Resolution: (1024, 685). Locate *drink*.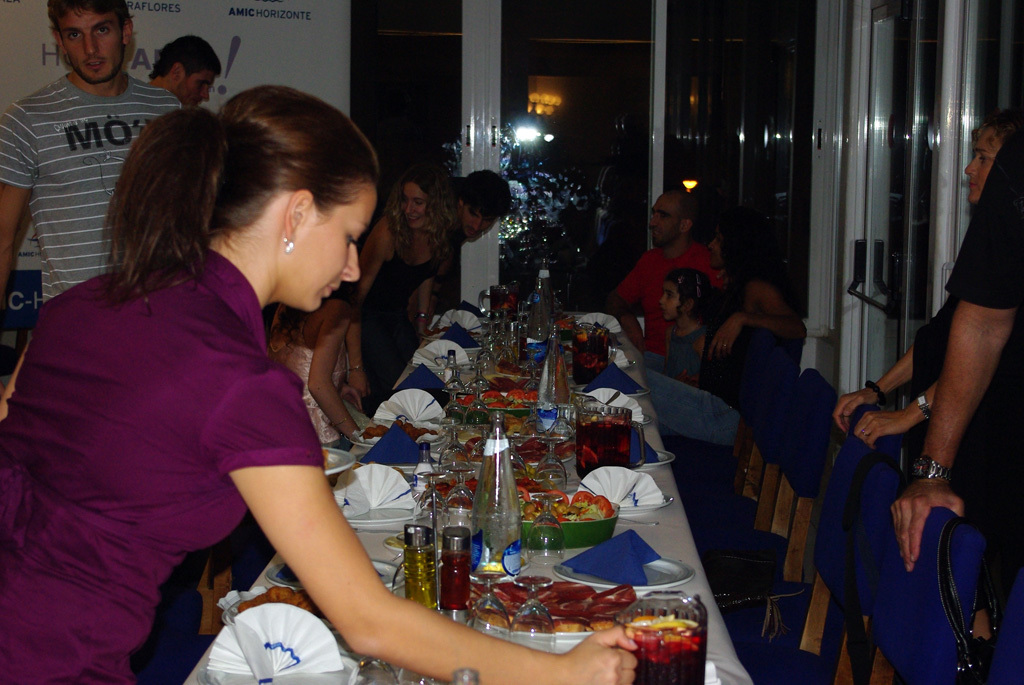
rect(572, 325, 613, 386).
